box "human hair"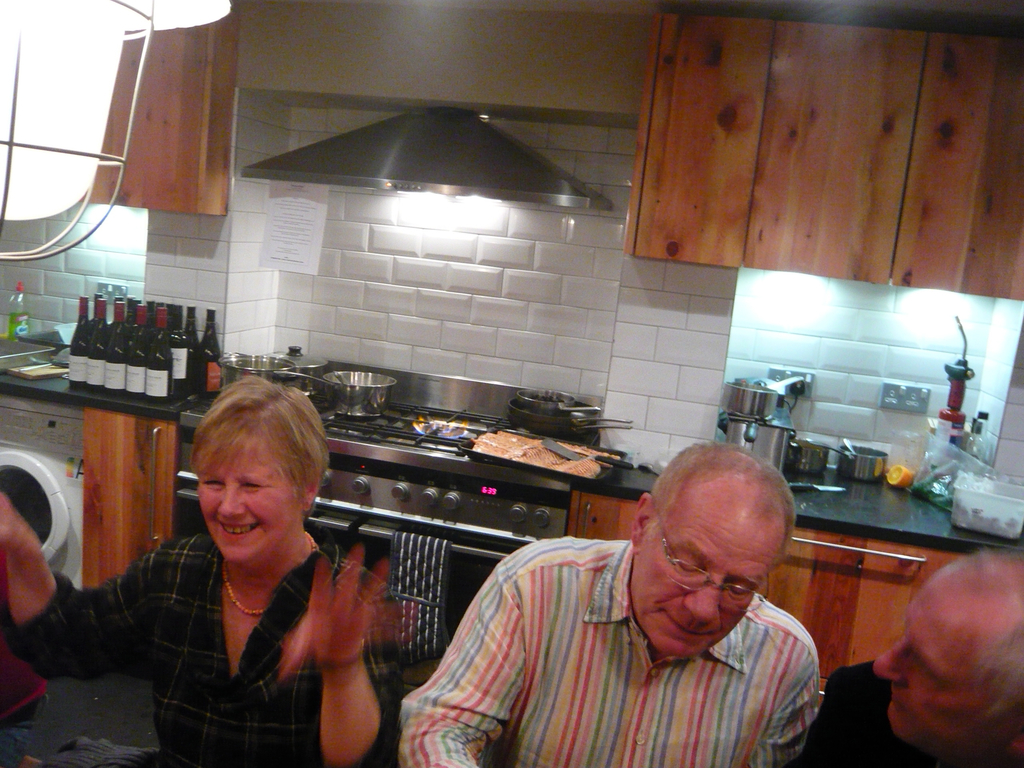
select_region(185, 371, 332, 495)
